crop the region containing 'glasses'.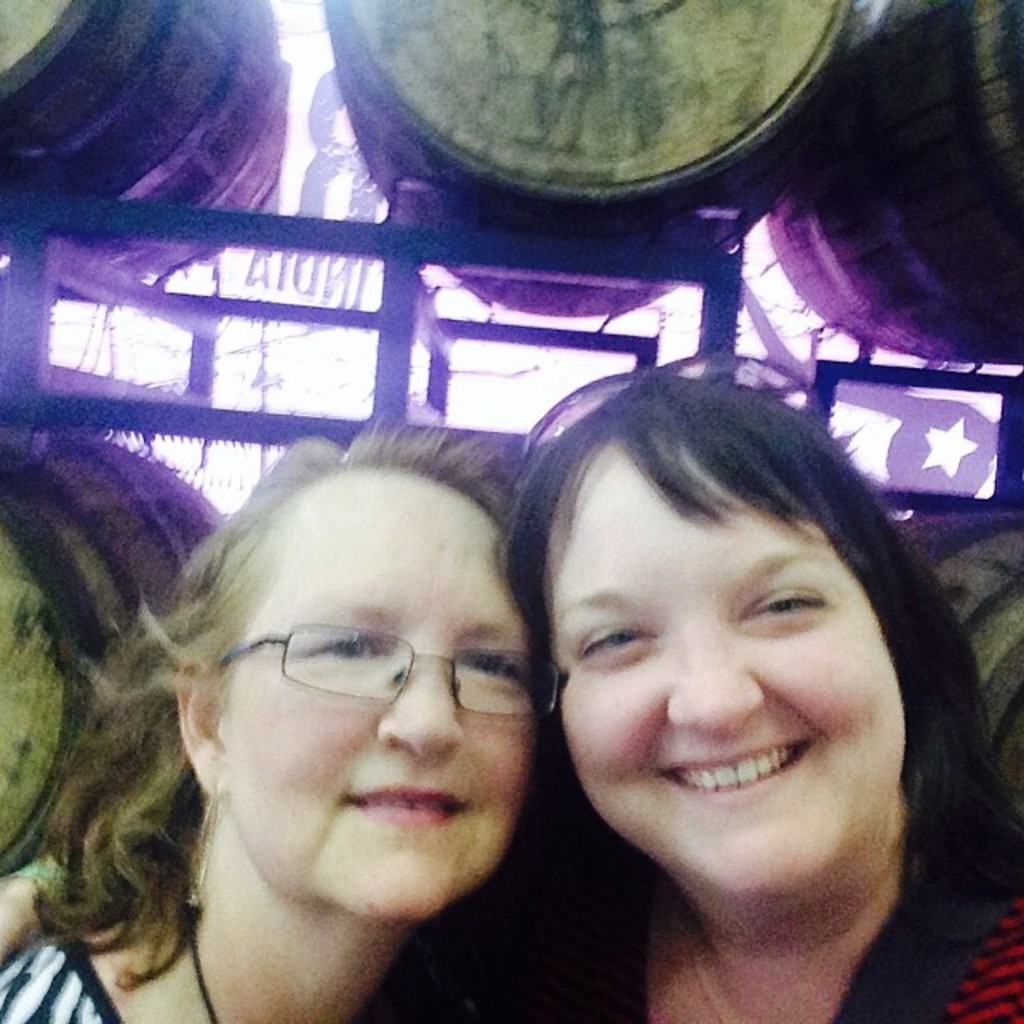
Crop region: <region>190, 622, 552, 746</region>.
